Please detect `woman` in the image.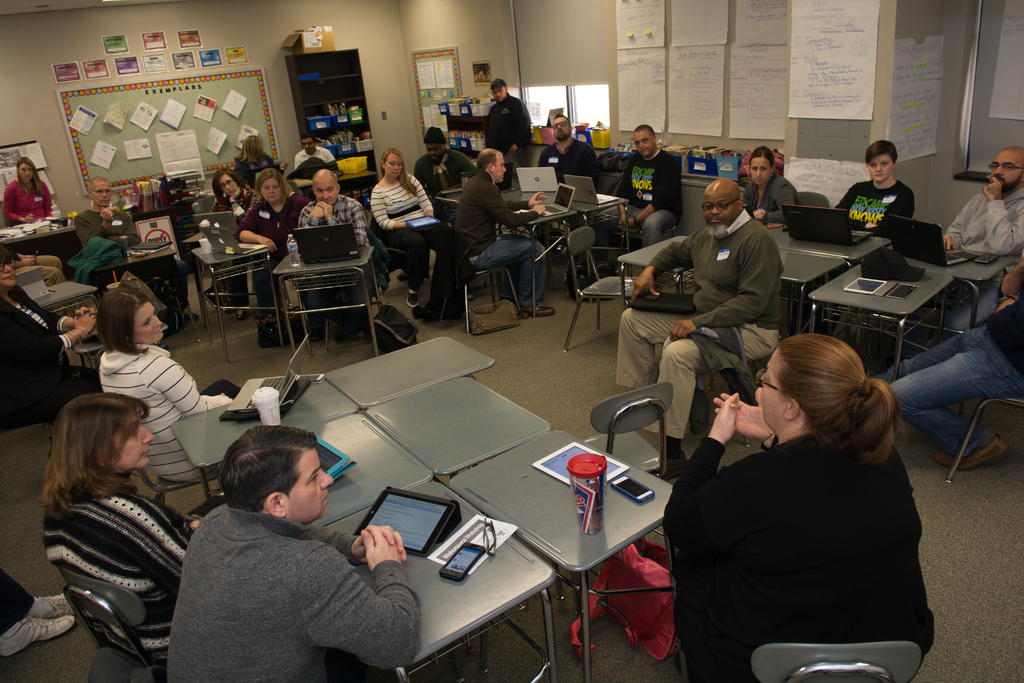
3/160/52/223.
